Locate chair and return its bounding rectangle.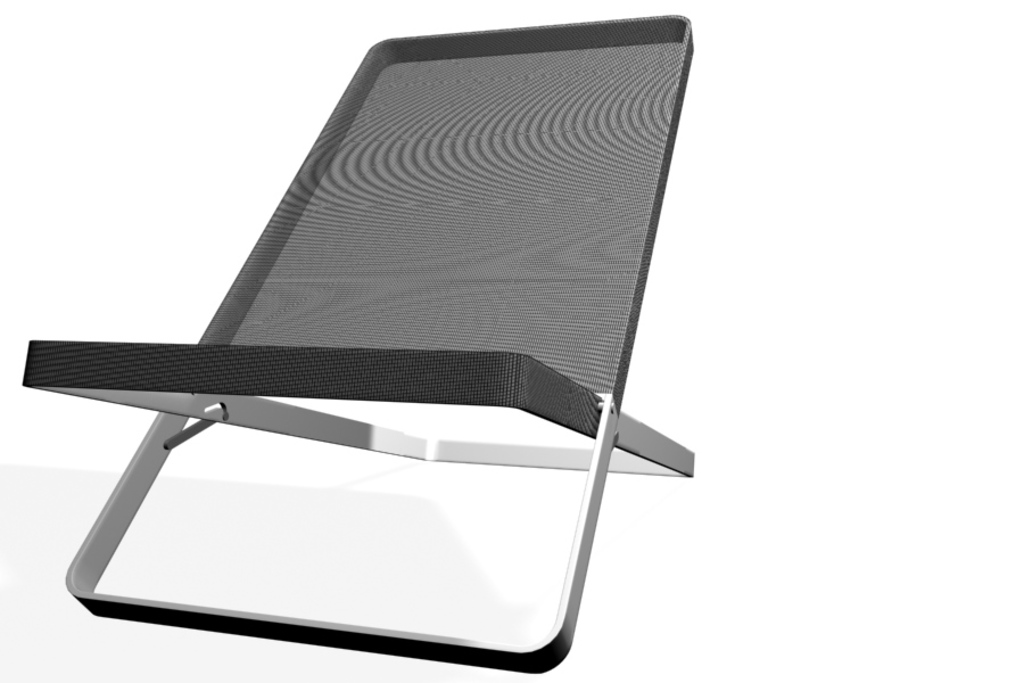
<bbox>17, 0, 733, 681</bbox>.
